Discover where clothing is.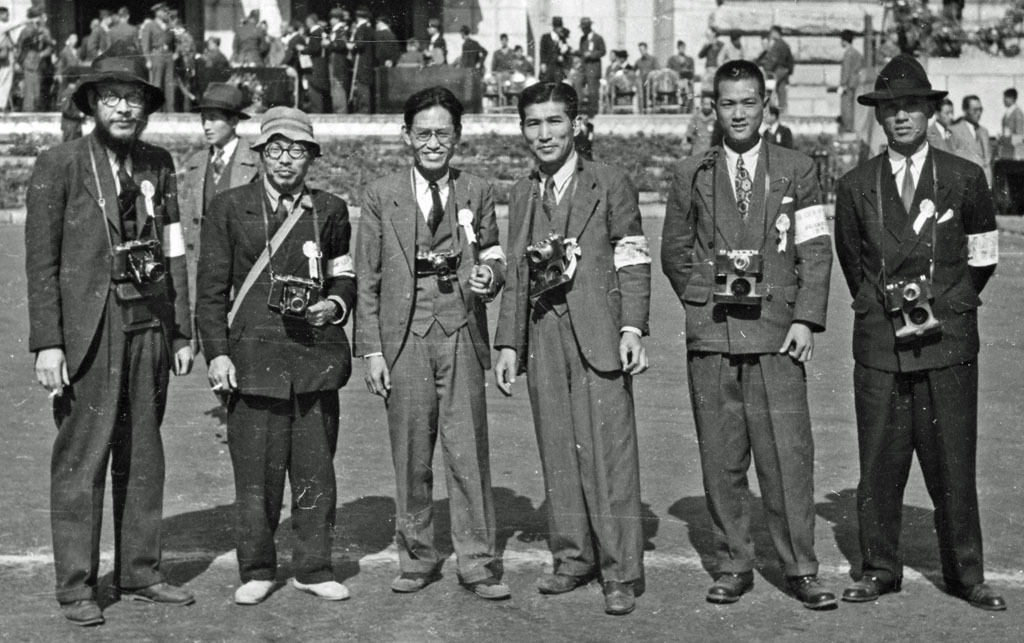
Discovered at 568,73,596,117.
